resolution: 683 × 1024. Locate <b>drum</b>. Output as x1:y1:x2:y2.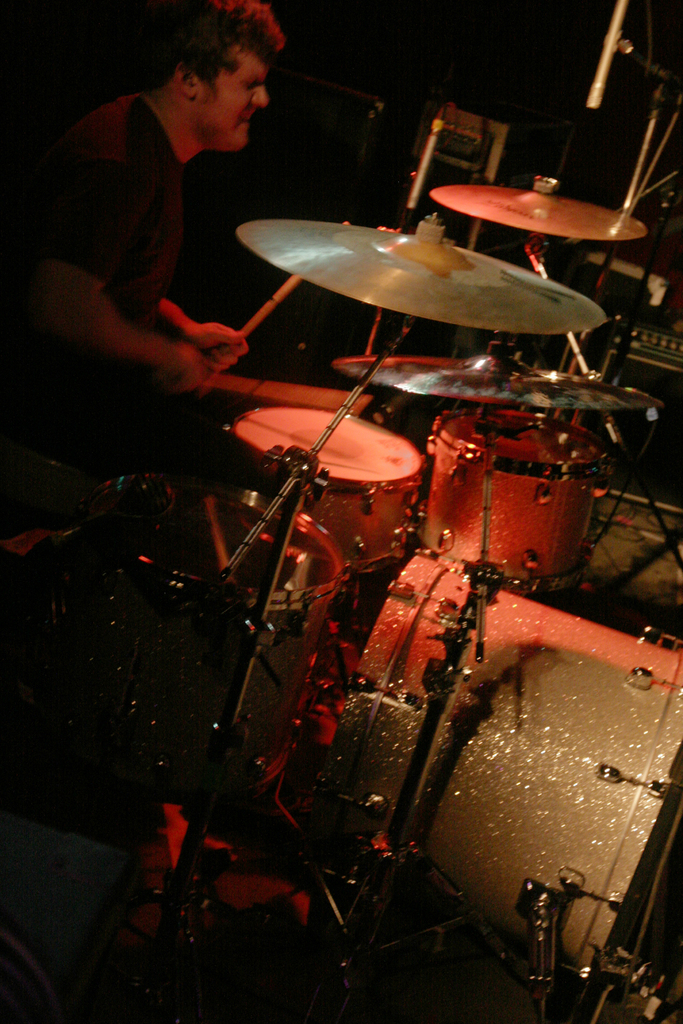
61:35:681:991.
